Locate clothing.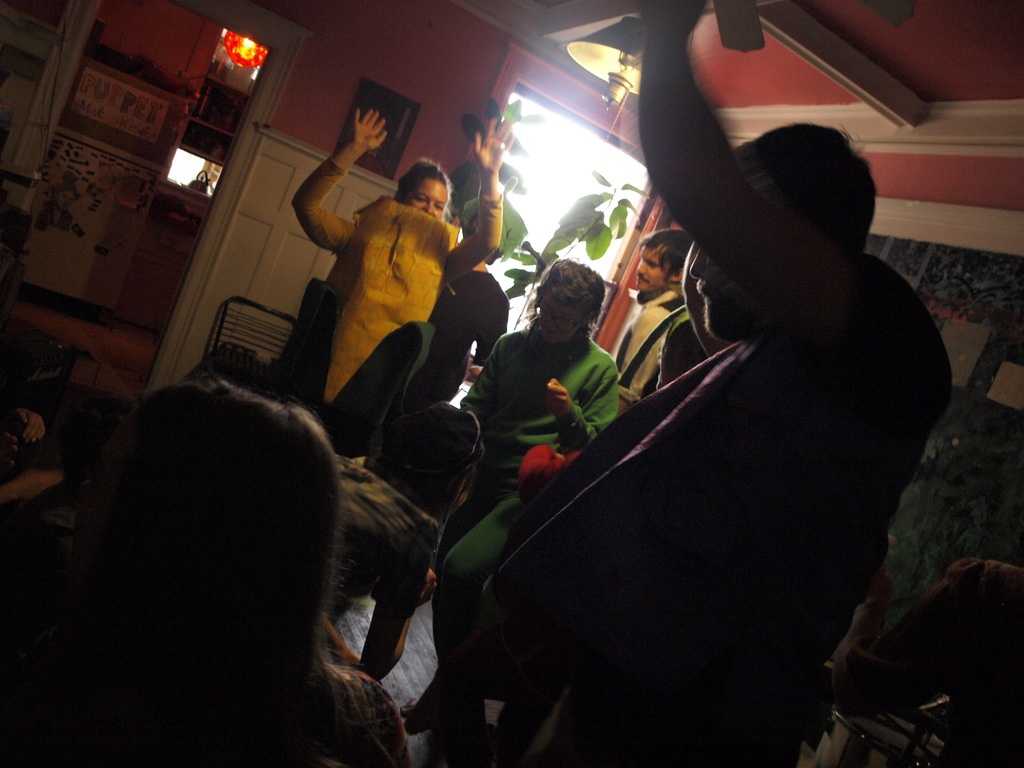
Bounding box: Rect(613, 282, 690, 392).
